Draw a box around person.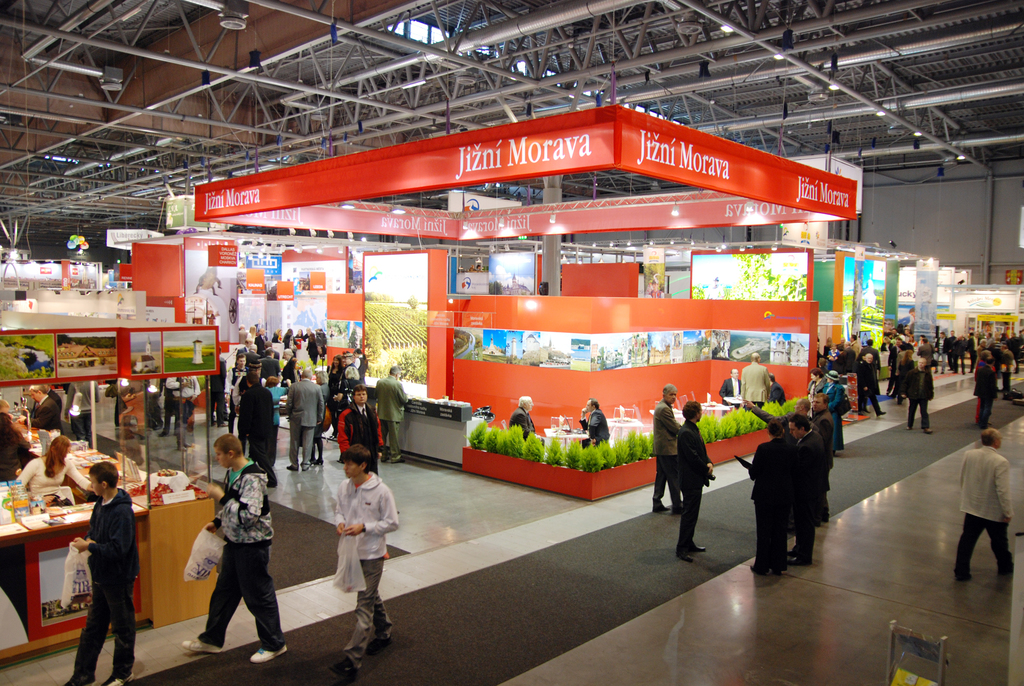
region(508, 396, 542, 449).
